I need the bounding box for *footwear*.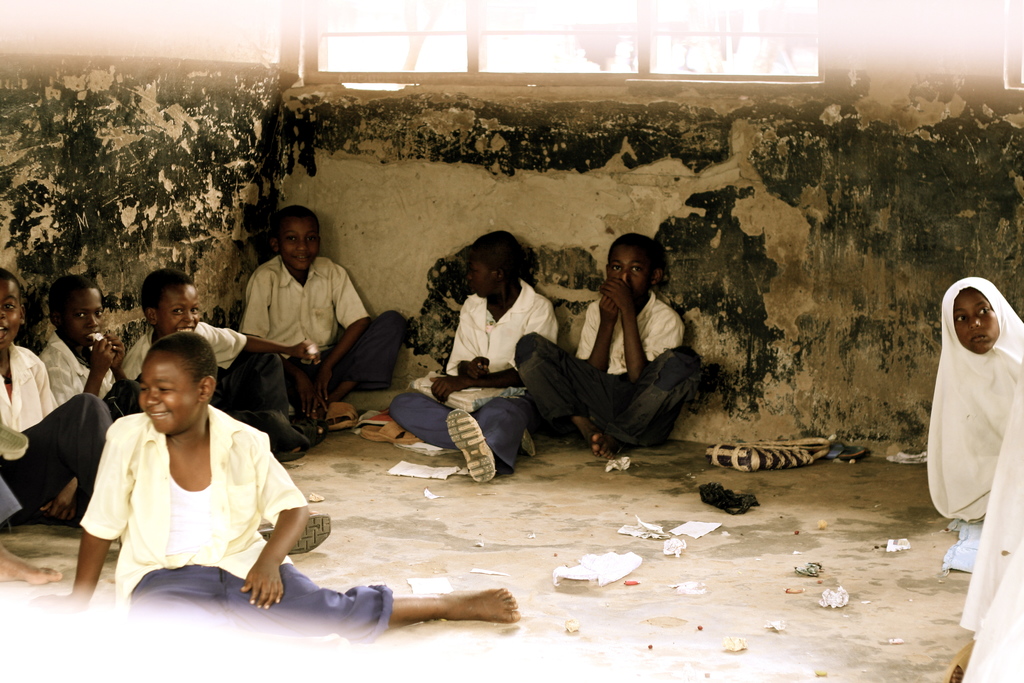
Here it is: (left=323, top=400, right=360, bottom=436).
